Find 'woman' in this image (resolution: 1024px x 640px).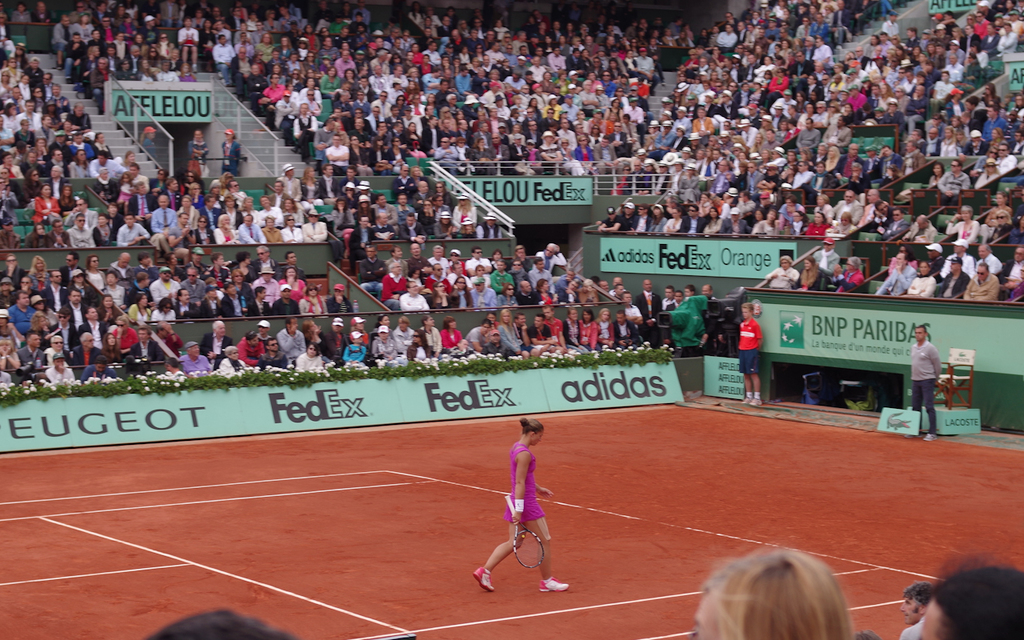
(x1=805, y1=206, x2=827, y2=236).
